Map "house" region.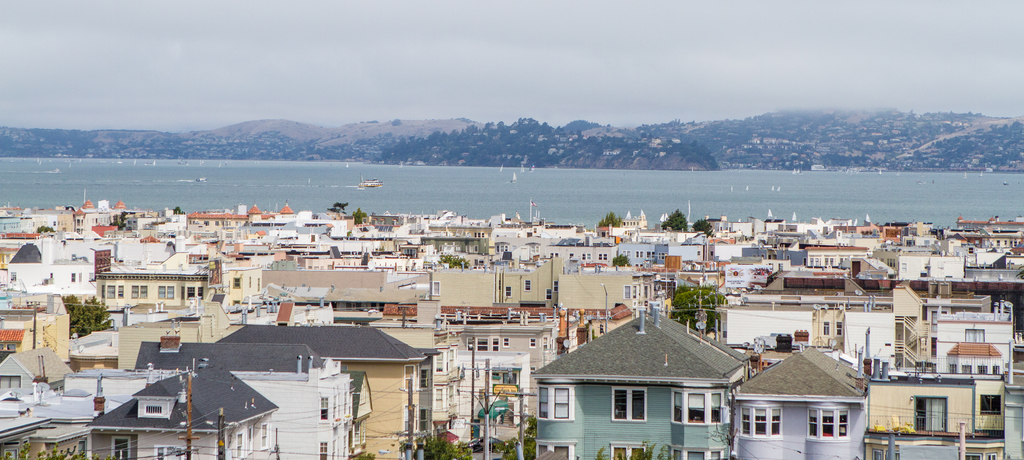
Mapped to [650, 242, 721, 296].
